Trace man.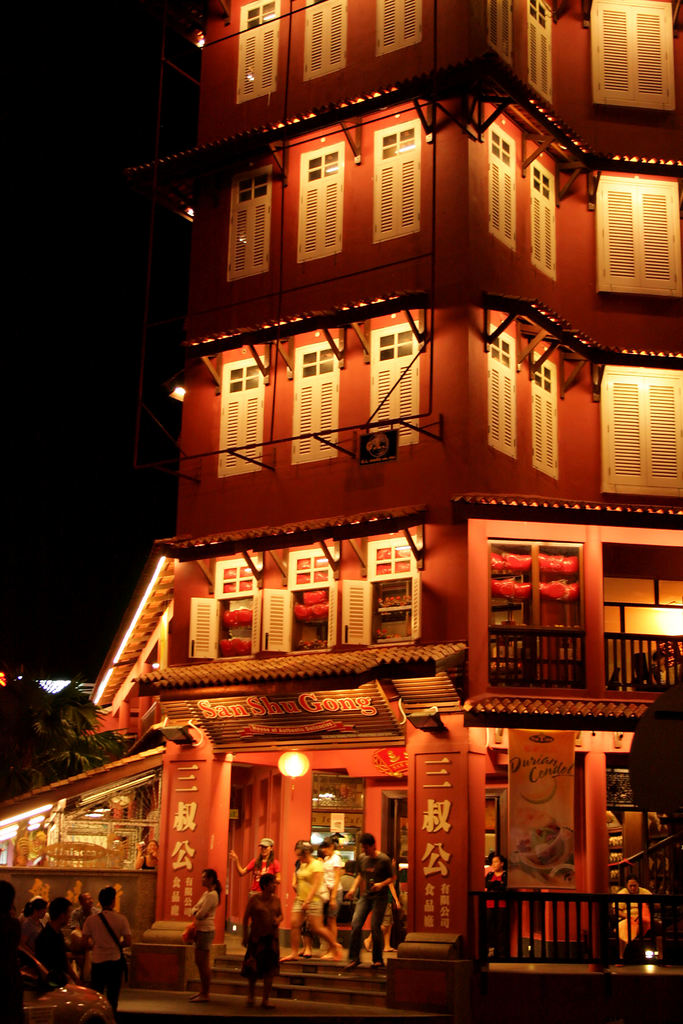
Traced to locate(34, 895, 76, 989).
